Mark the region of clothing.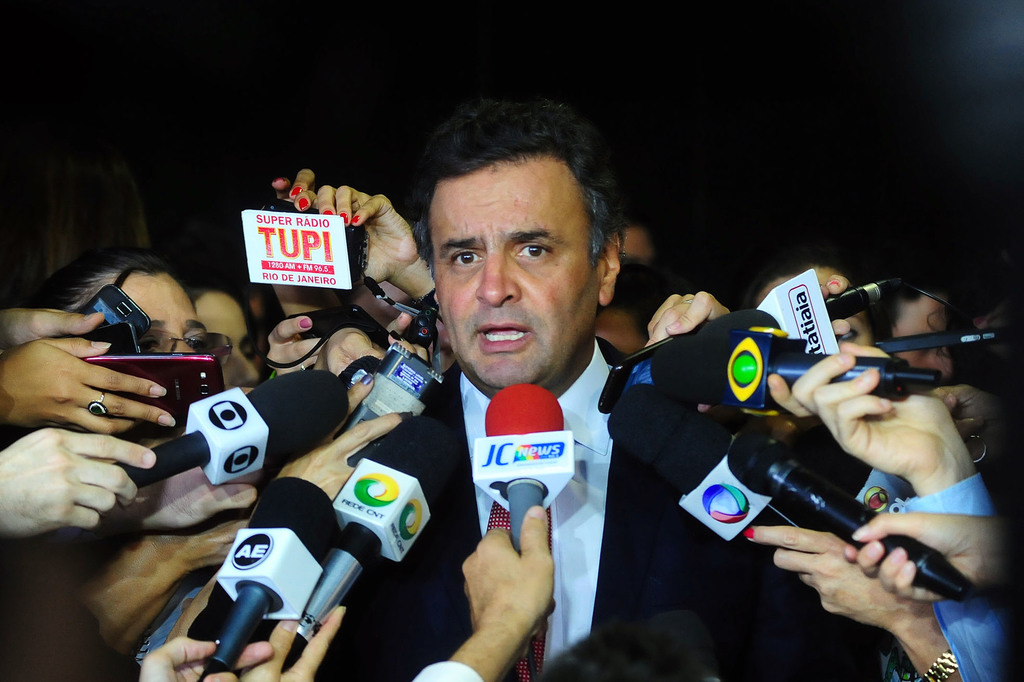
Region: box=[791, 425, 868, 498].
